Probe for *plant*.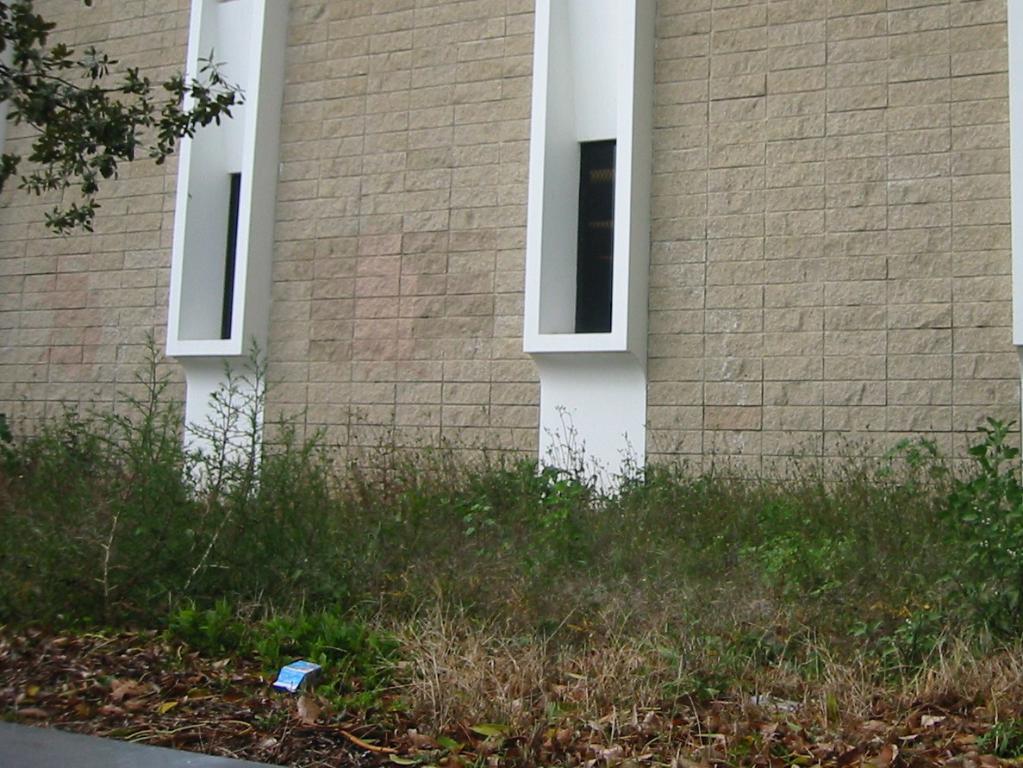
Probe result: <bbox>267, 606, 402, 689</bbox>.
